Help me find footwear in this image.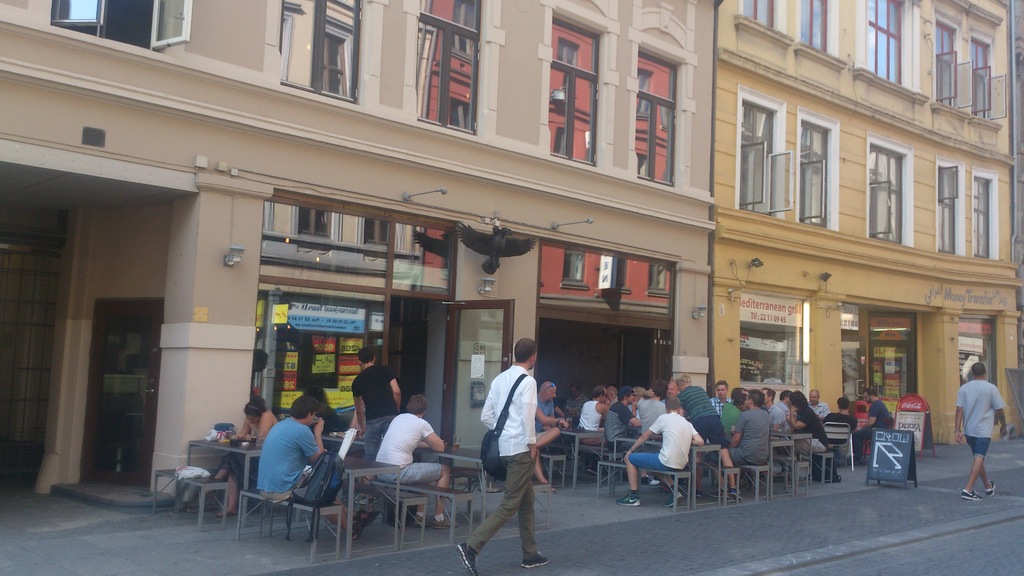
Found it: box(690, 490, 702, 497).
